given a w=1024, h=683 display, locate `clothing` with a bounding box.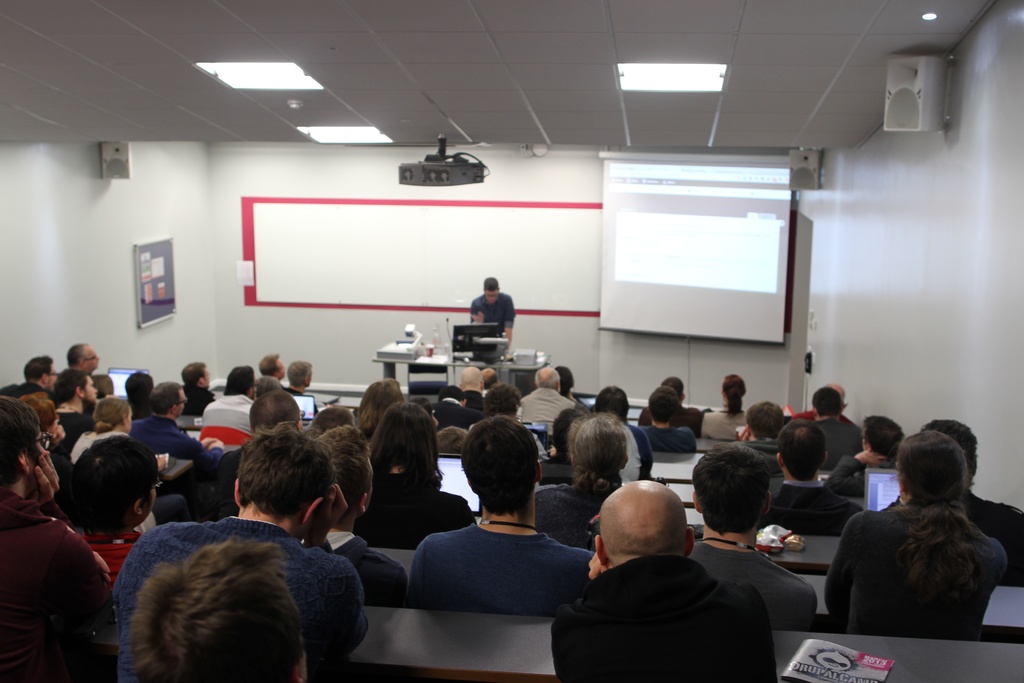
Located: crop(67, 431, 151, 486).
